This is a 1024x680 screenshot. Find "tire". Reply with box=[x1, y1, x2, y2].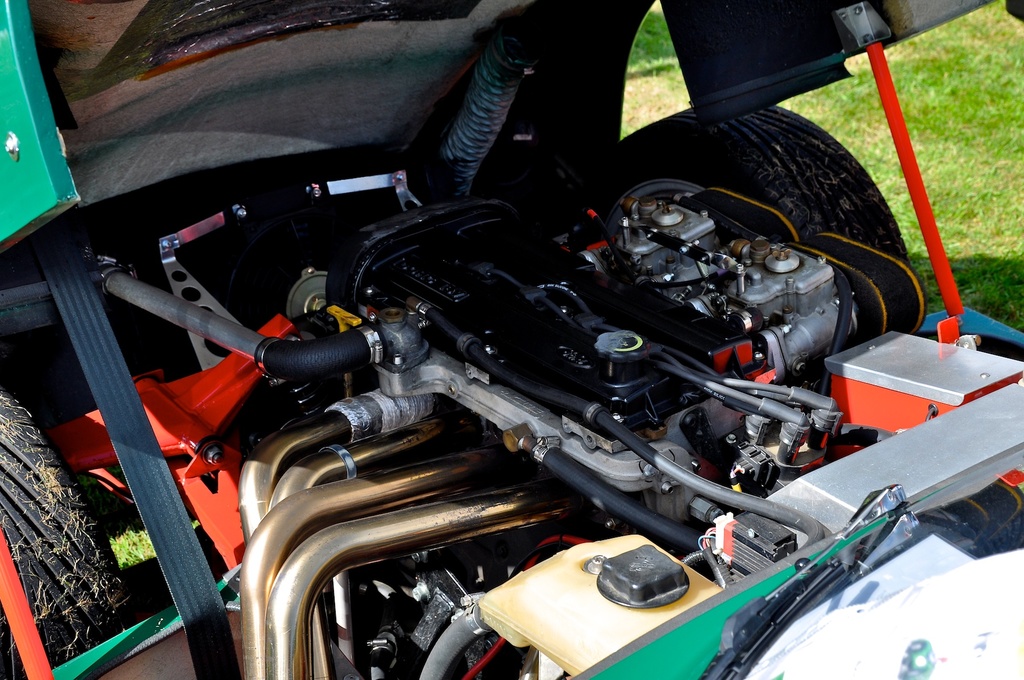
box=[0, 386, 132, 679].
